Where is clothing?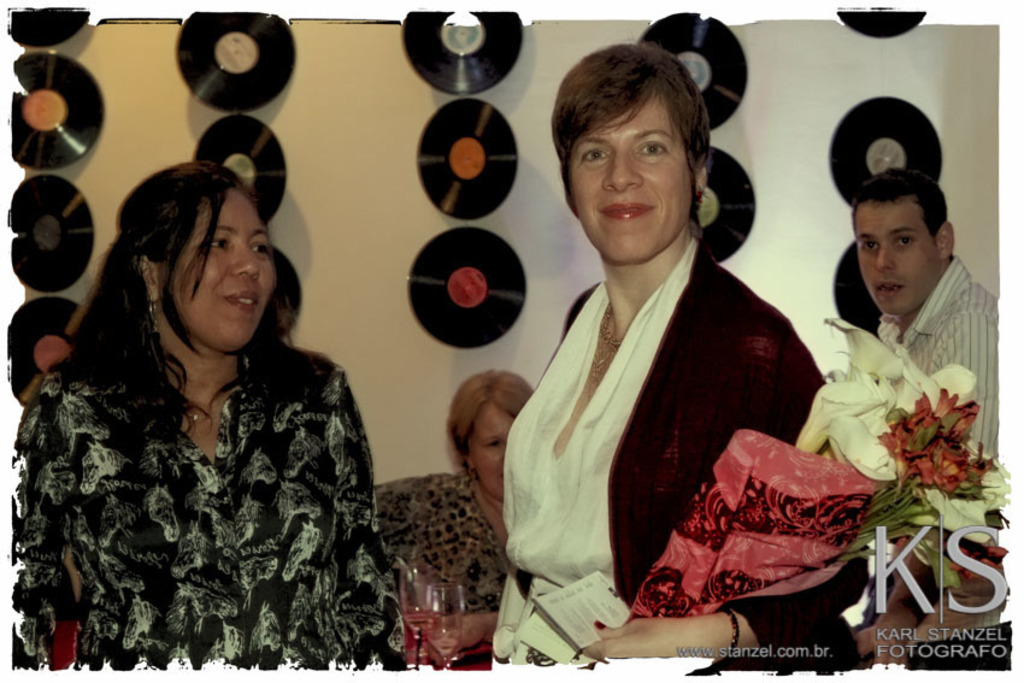
pyautogui.locateOnScreen(17, 273, 399, 672).
